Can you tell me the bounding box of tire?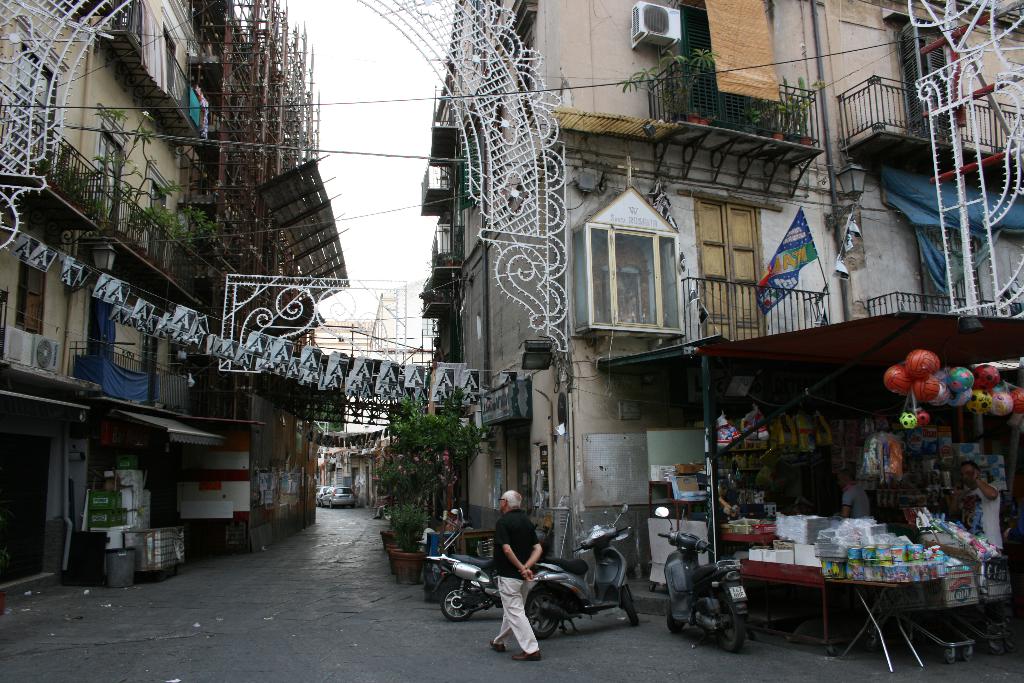
box=[785, 638, 794, 643].
